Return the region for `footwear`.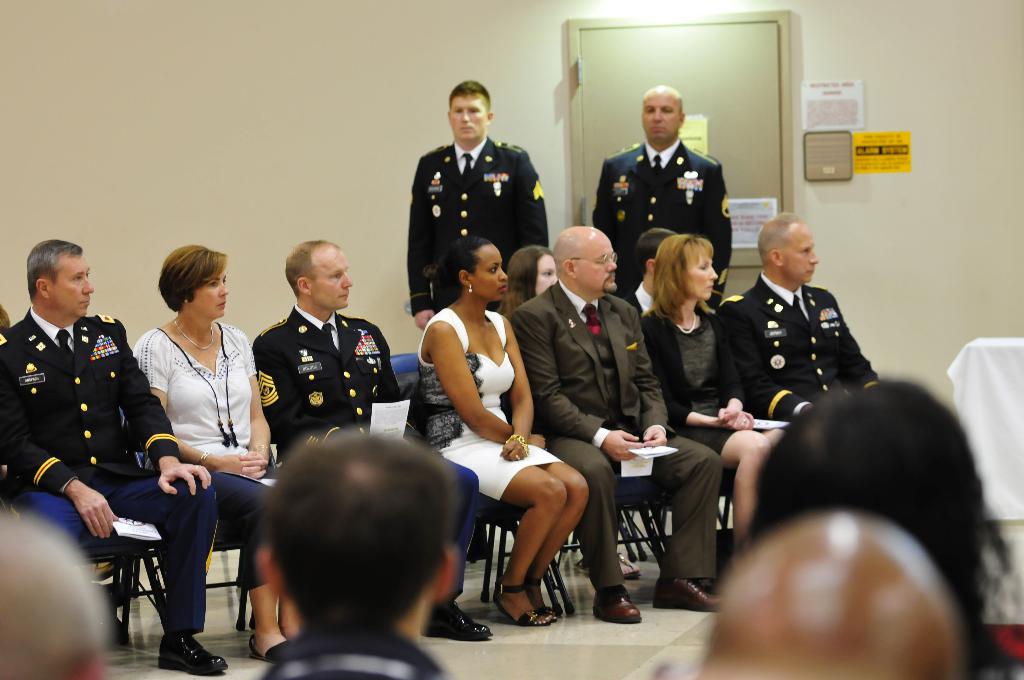
(615,553,643,578).
